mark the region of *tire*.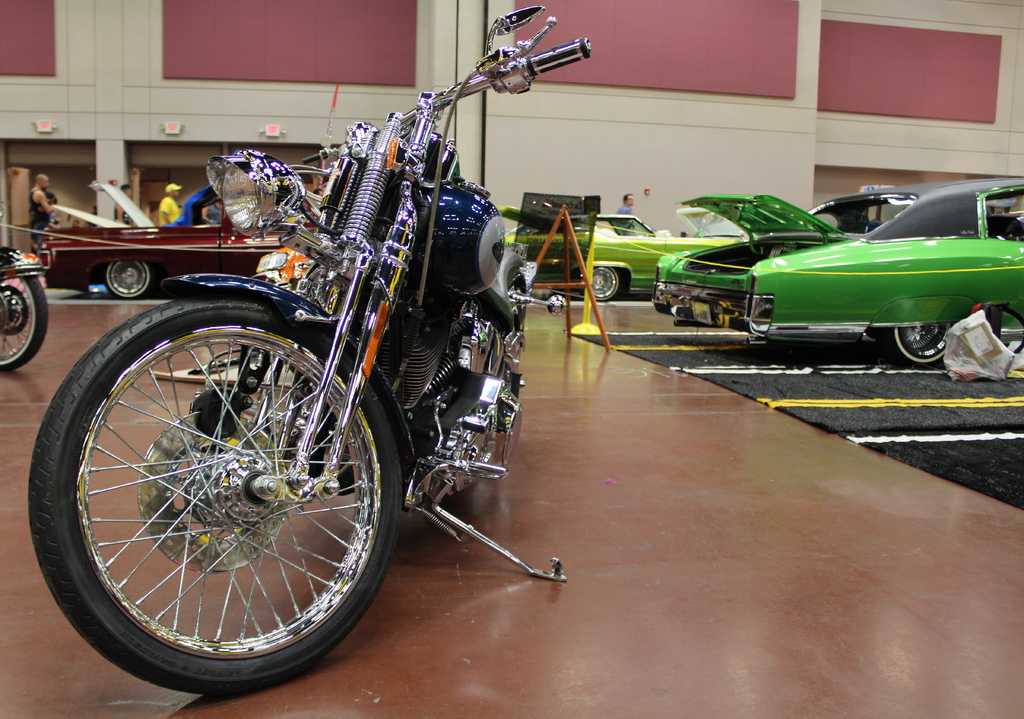
Region: bbox(56, 294, 398, 688).
